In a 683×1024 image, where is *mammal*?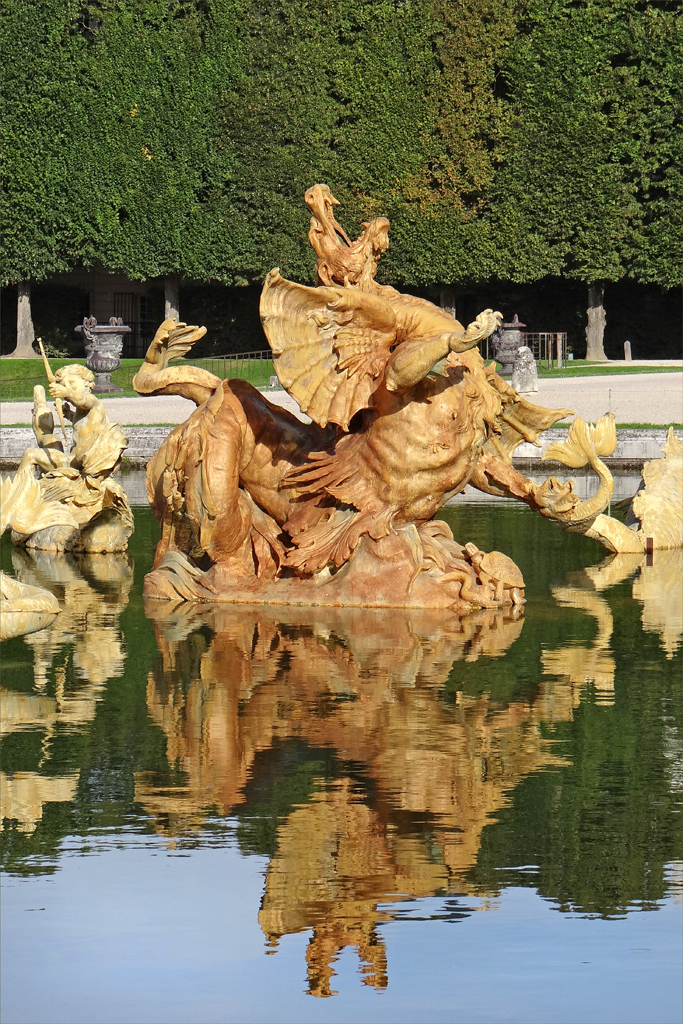
(x1=49, y1=364, x2=130, y2=490).
